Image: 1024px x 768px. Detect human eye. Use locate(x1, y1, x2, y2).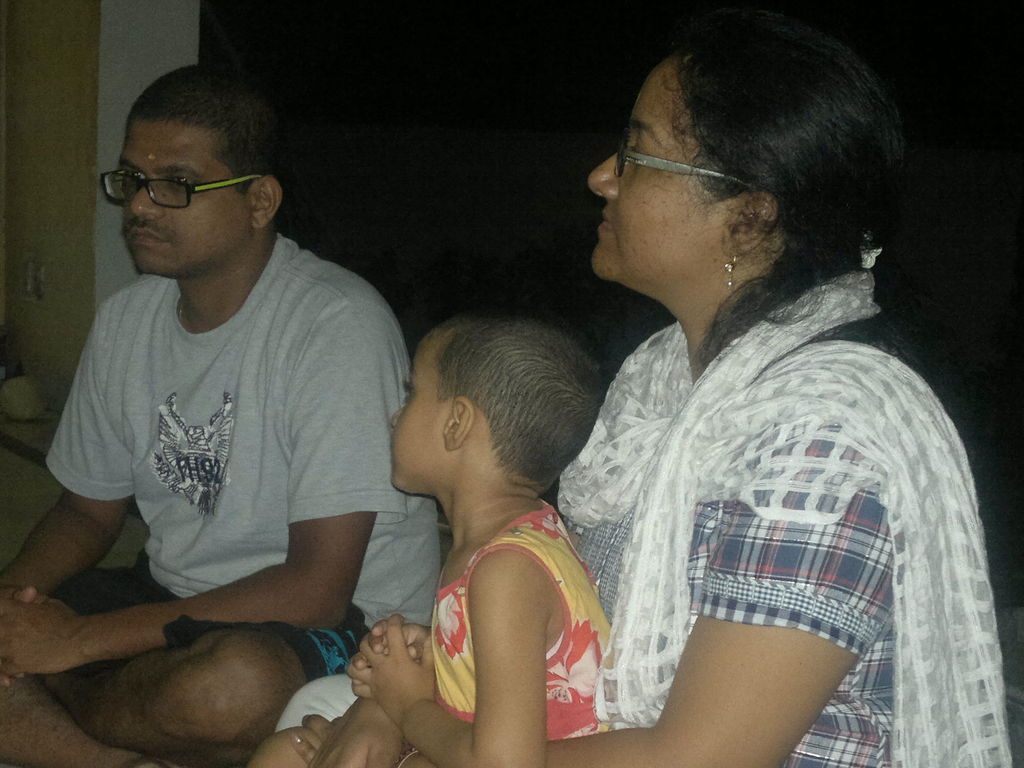
locate(403, 378, 416, 394).
